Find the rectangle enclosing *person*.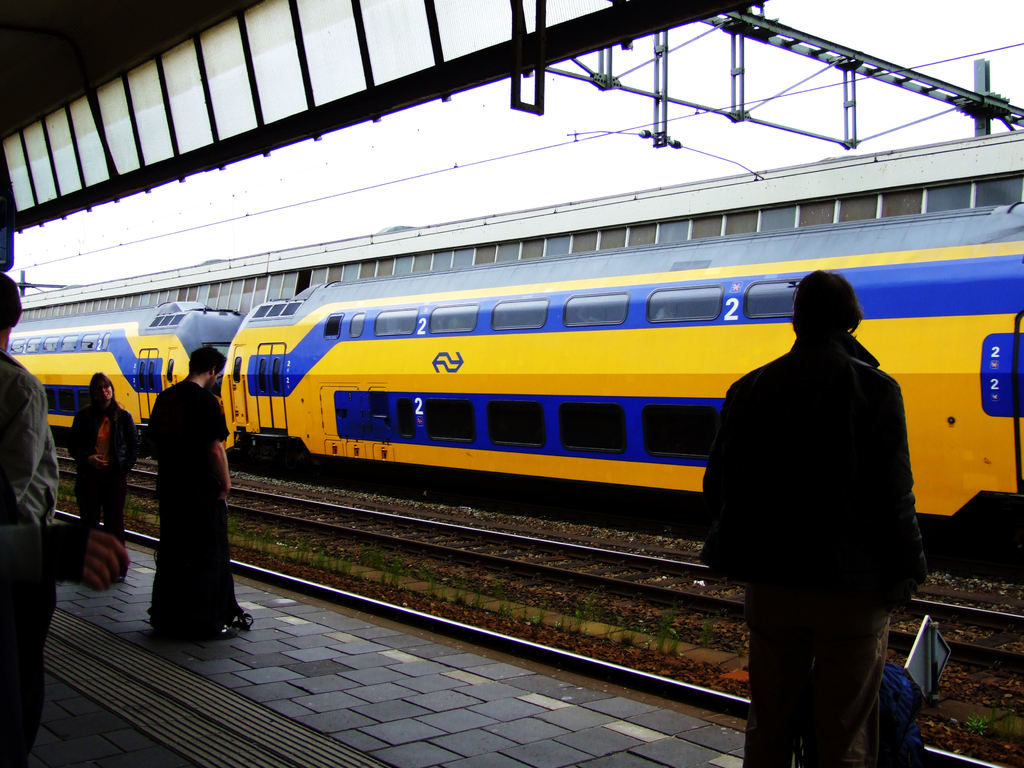
crop(882, 662, 927, 767).
